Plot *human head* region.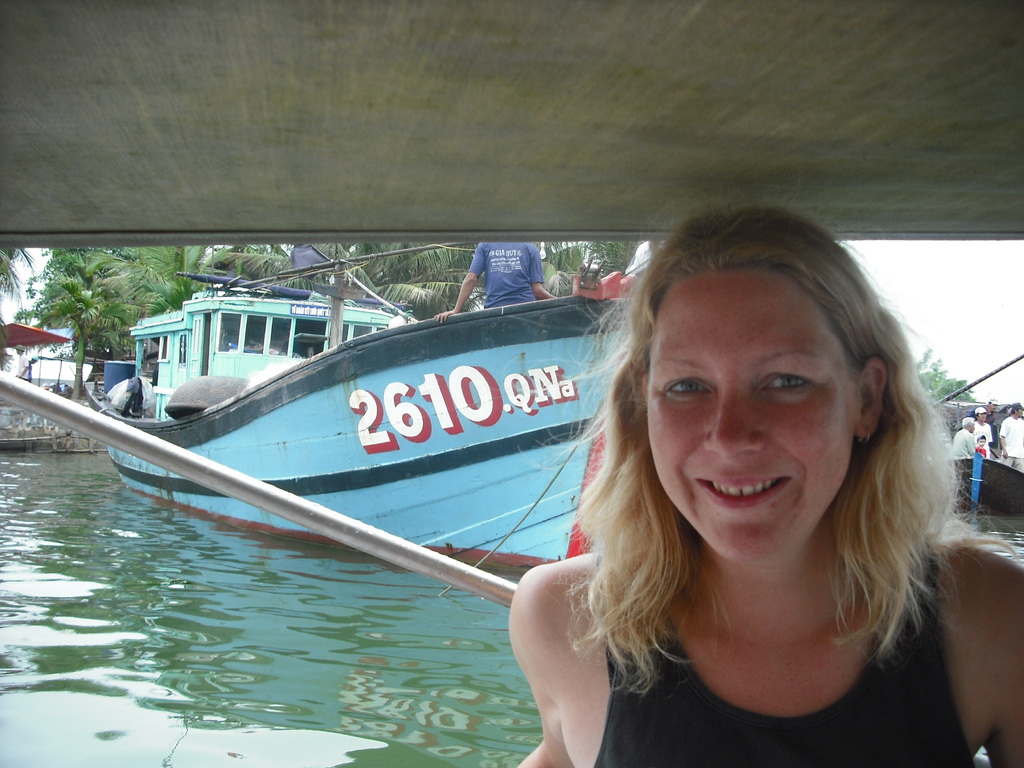
Plotted at left=961, top=417, right=977, bottom=435.
